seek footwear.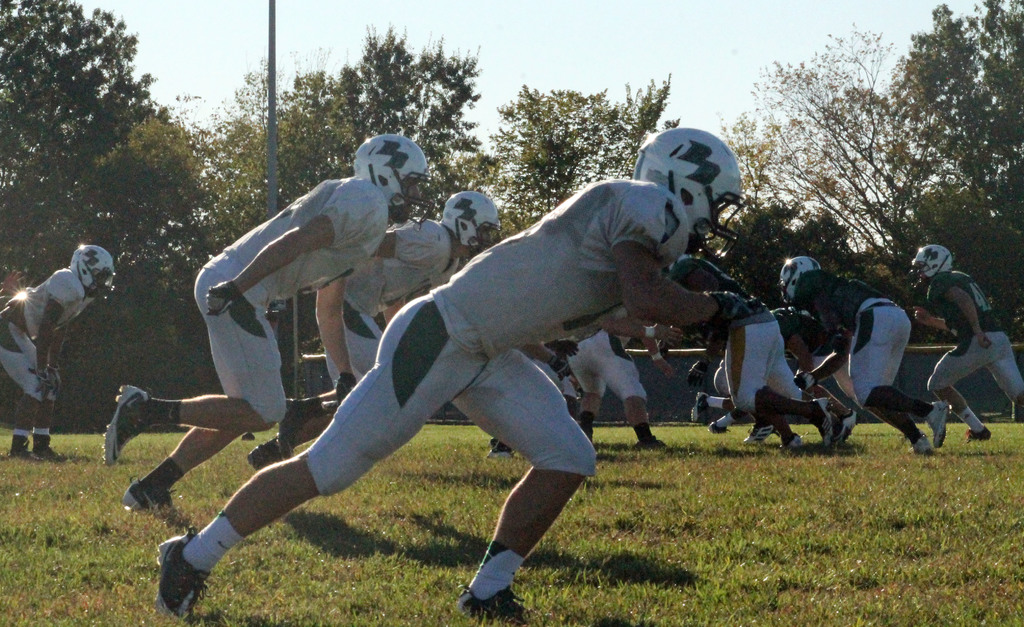
bbox=(708, 421, 734, 433).
